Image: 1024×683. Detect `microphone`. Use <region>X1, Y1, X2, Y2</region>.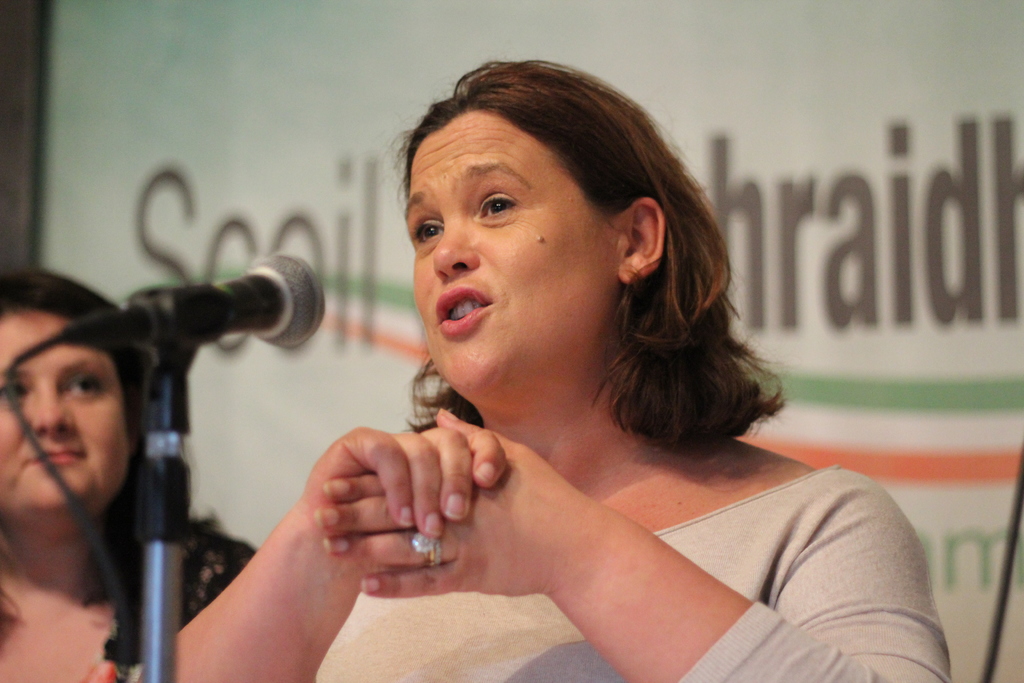
<region>60, 252, 324, 356</region>.
